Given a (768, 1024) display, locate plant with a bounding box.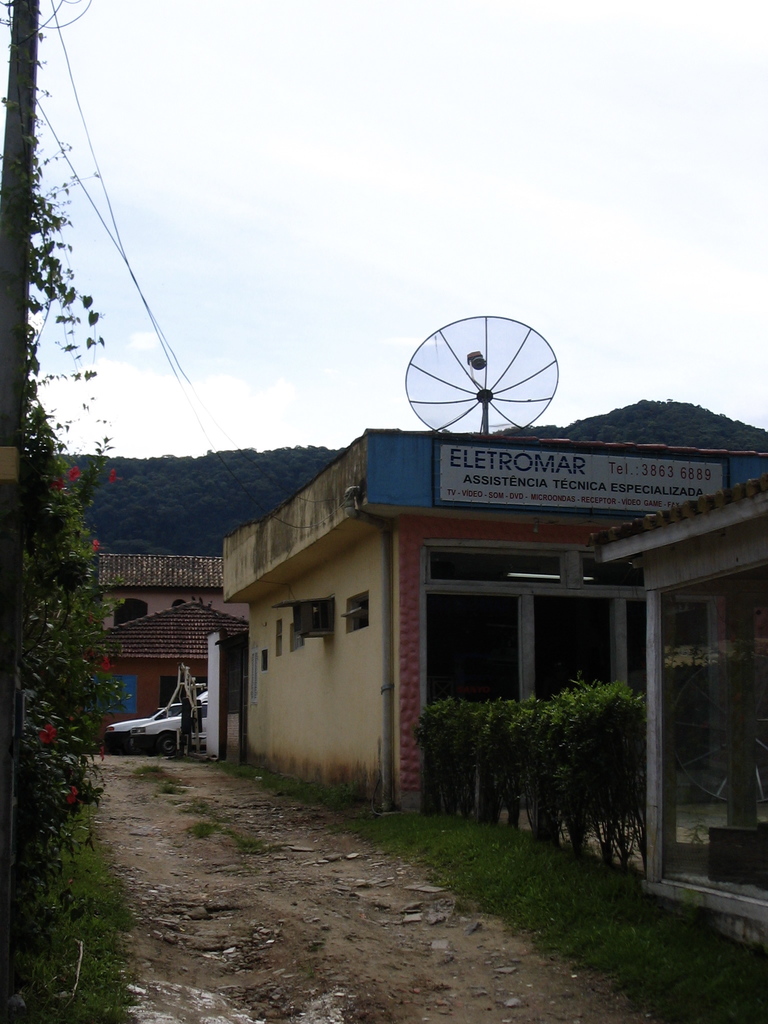
Located: region(188, 817, 225, 837).
